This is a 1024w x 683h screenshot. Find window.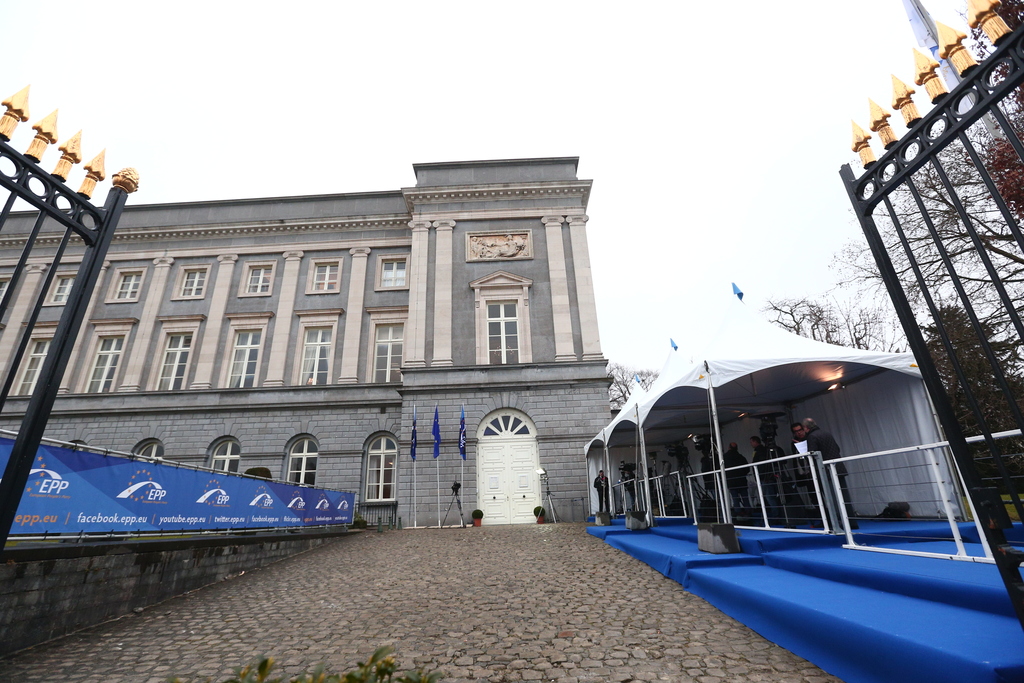
Bounding box: 47:273:80:304.
